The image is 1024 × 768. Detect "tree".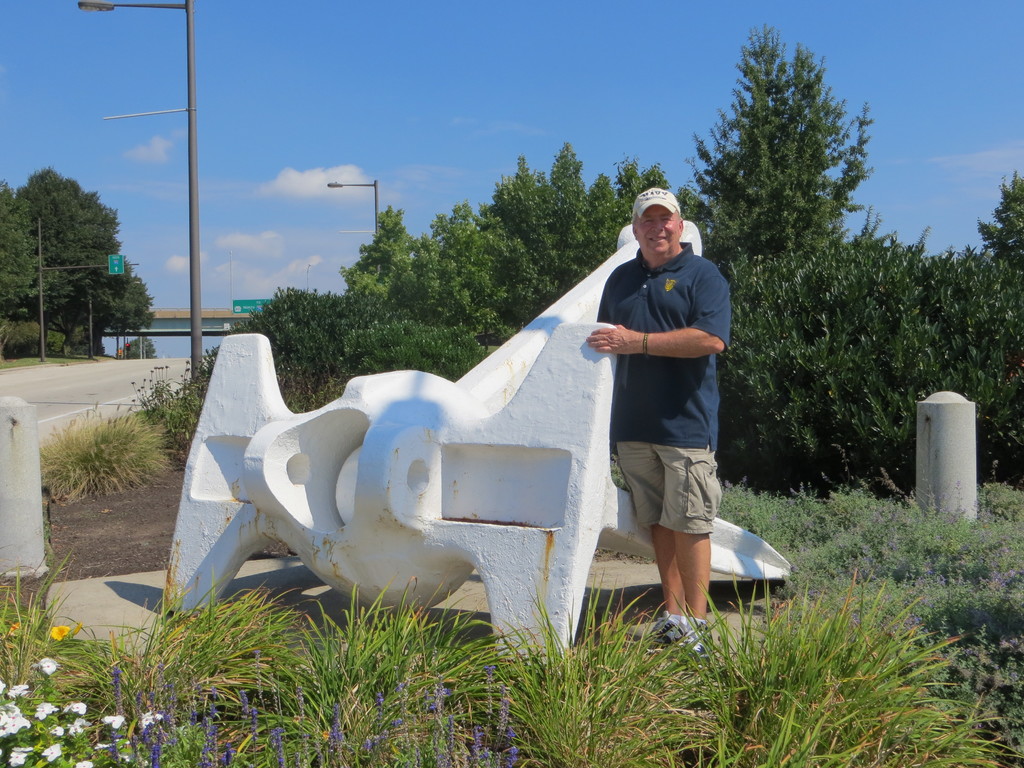
Detection: BBox(1, 182, 60, 357).
